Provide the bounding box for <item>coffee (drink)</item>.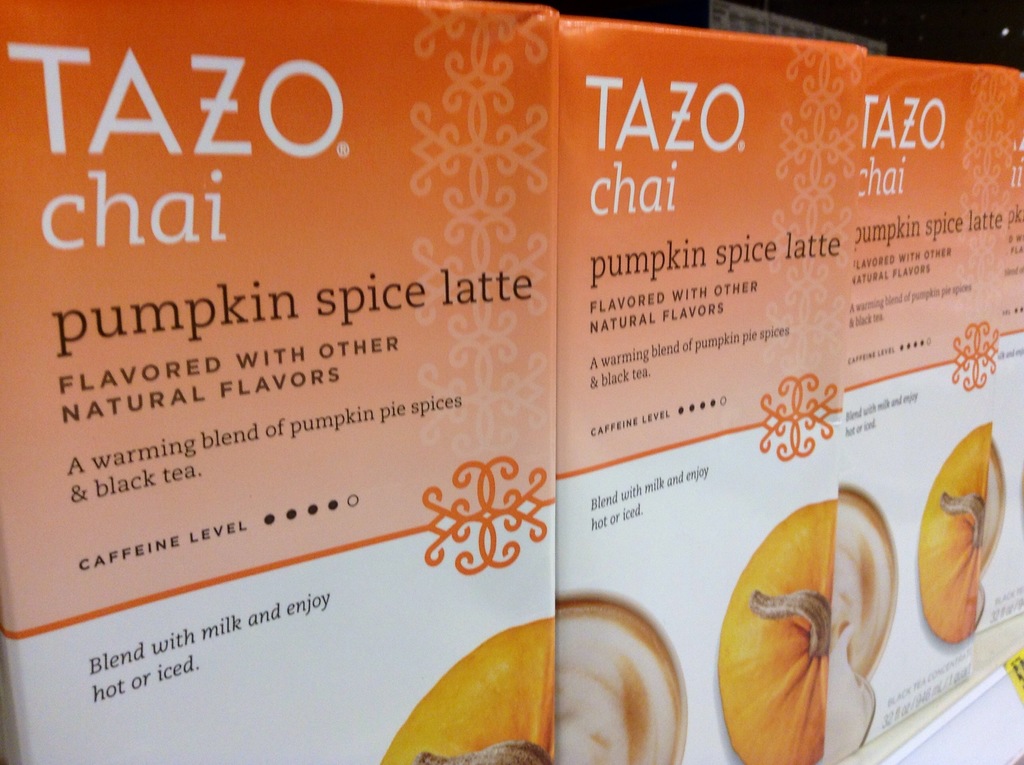
550:604:680:764.
